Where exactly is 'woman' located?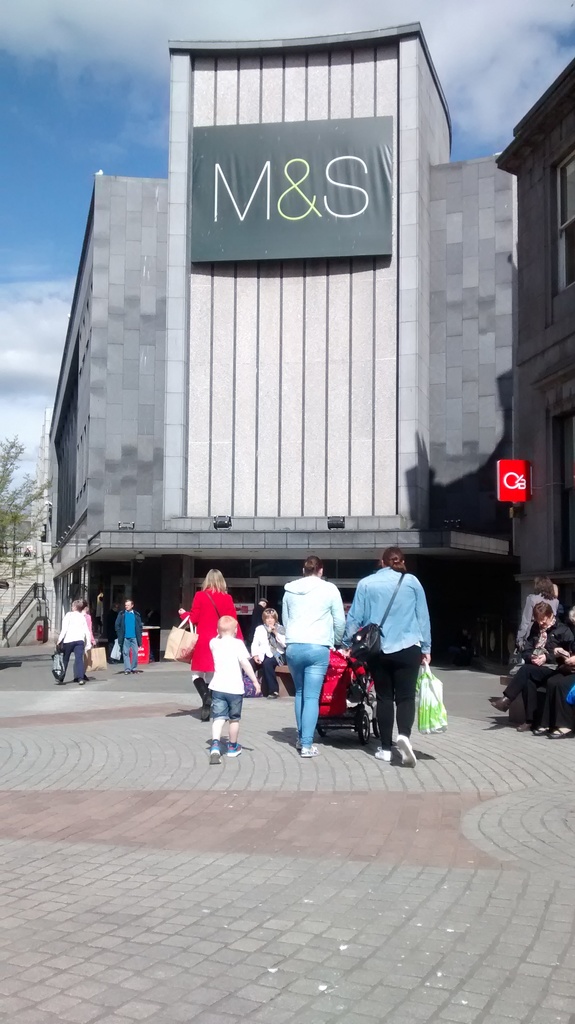
Its bounding box is BBox(58, 598, 90, 685).
